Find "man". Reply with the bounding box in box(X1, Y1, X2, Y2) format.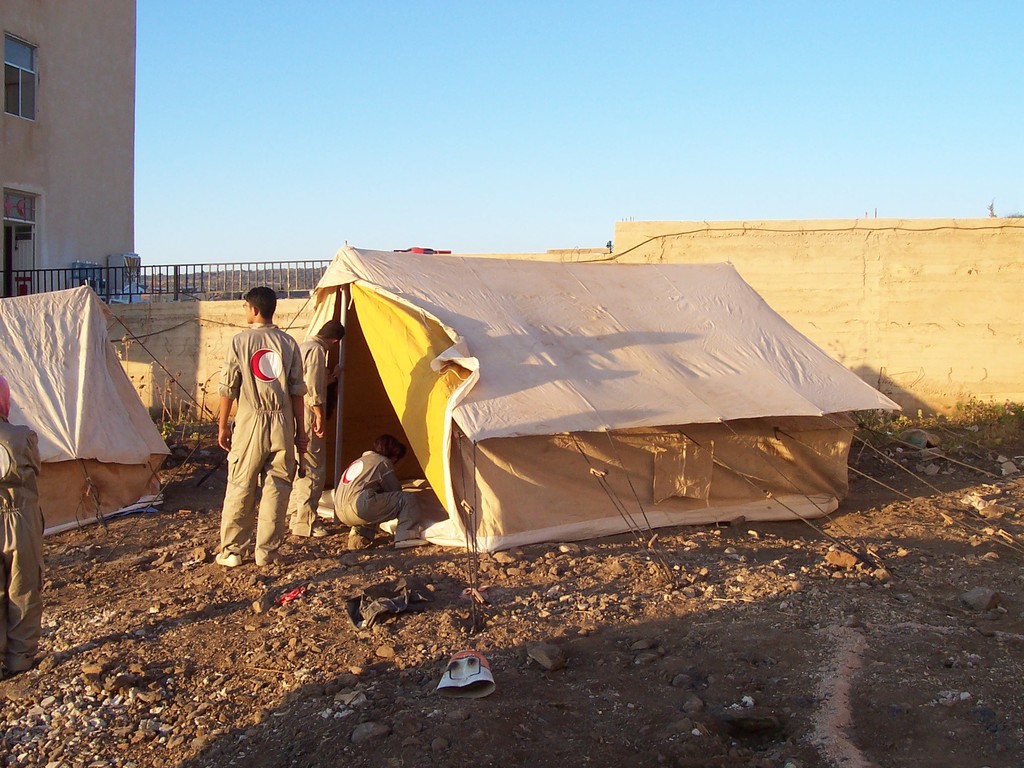
box(303, 315, 351, 540).
